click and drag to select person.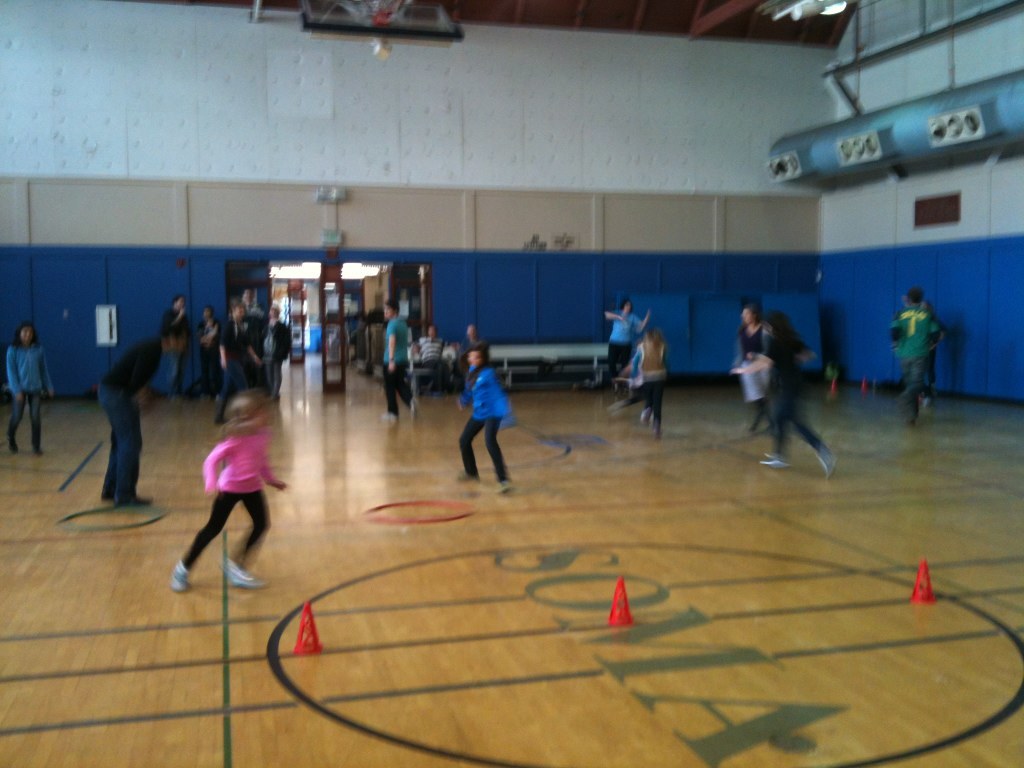
Selection: l=169, t=384, r=291, b=599.
